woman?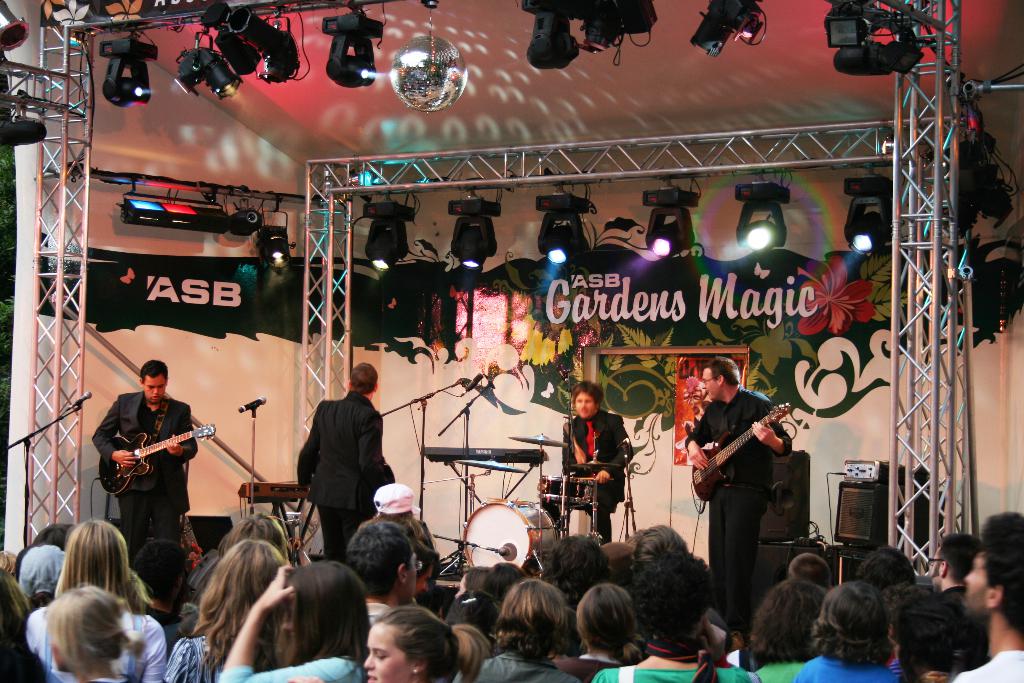
362/608/484/682
